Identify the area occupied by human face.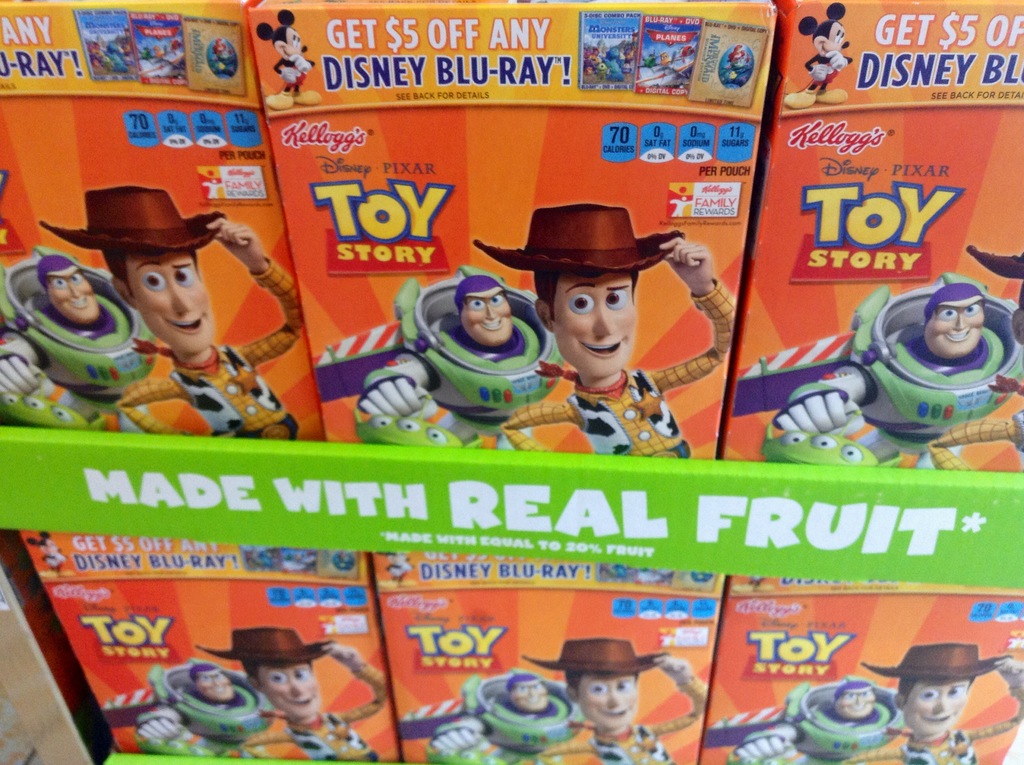
Area: locate(129, 252, 211, 358).
